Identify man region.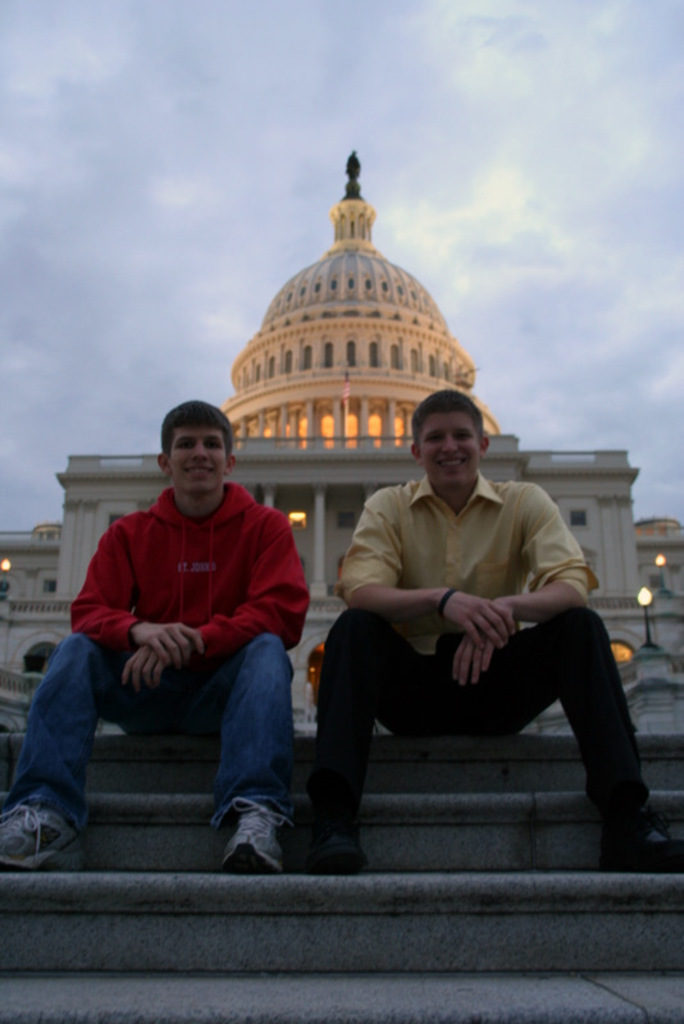
Region: 307, 402, 633, 860.
